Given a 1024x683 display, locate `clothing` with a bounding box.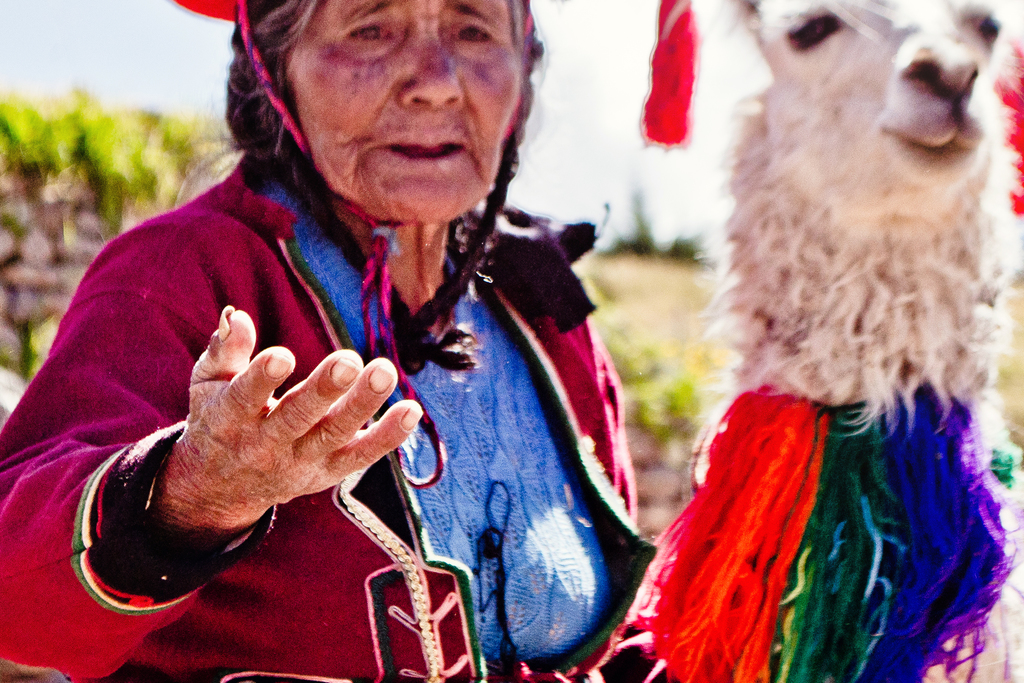
Located: [left=0, top=133, right=673, bottom=682].
